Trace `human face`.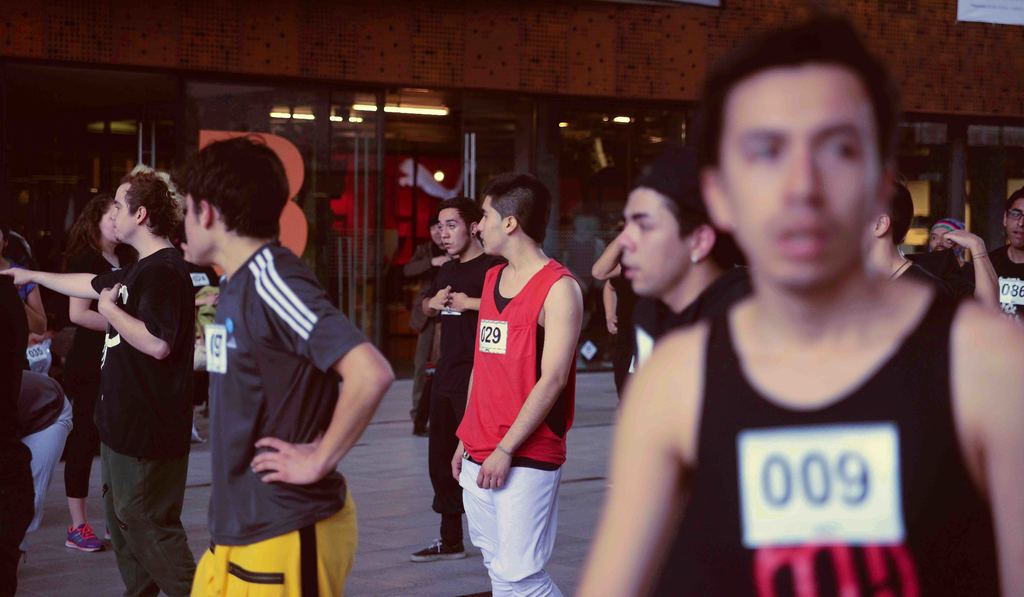
Traced to locate(110, 186, 136, 238).
